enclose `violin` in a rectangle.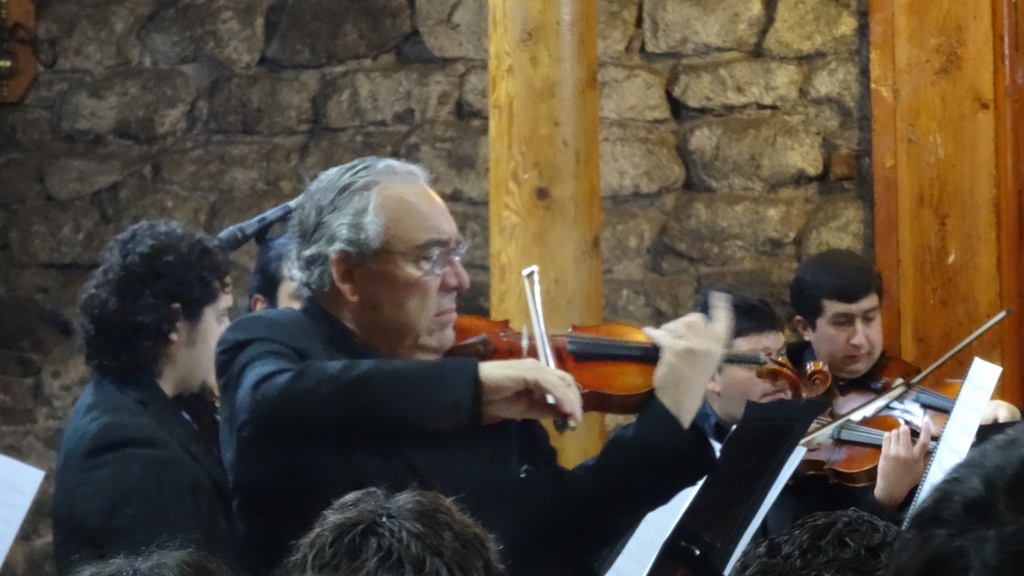
BBox(767, 315, 1011, 498).
